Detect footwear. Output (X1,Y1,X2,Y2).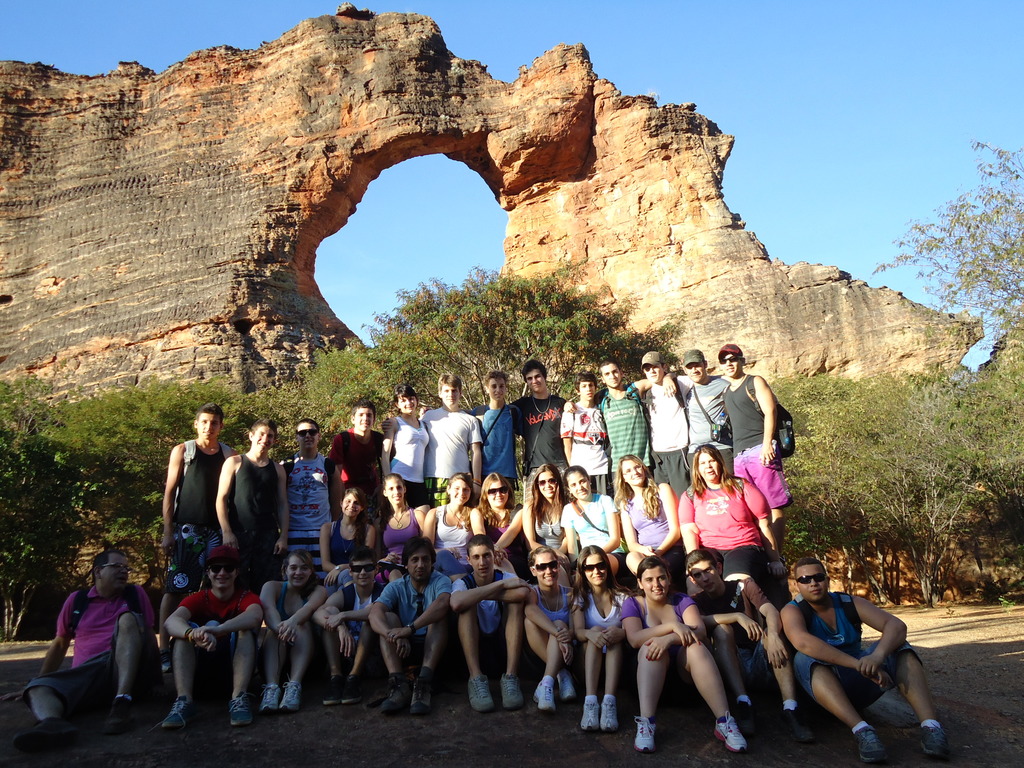
(786,707,813,742).
